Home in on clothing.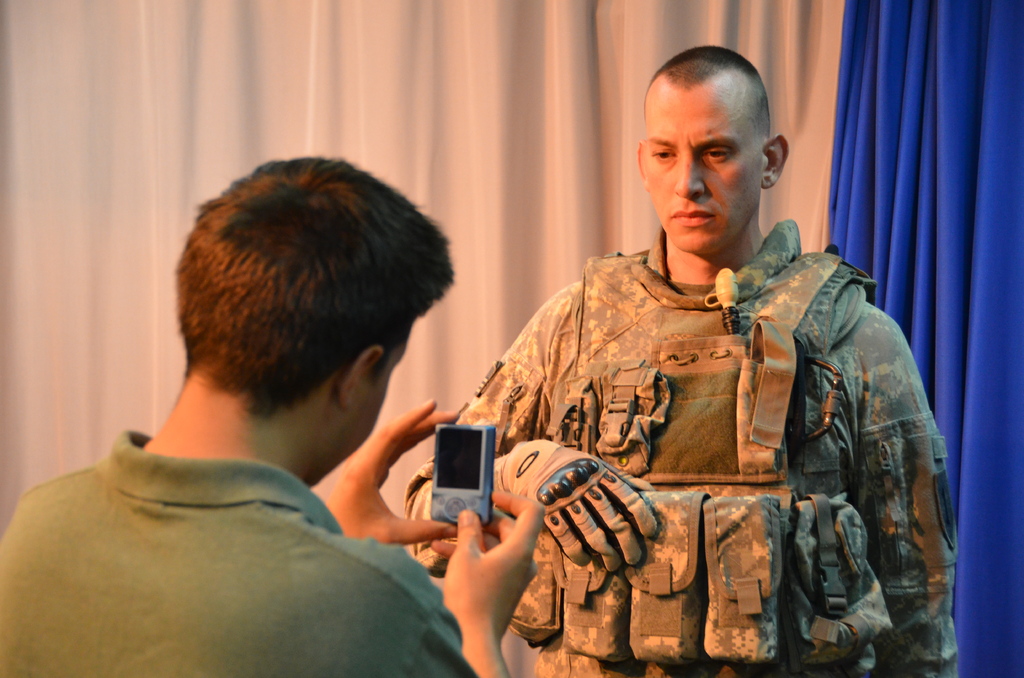
Homed in at bbox=(405, 218, 964, 677).
